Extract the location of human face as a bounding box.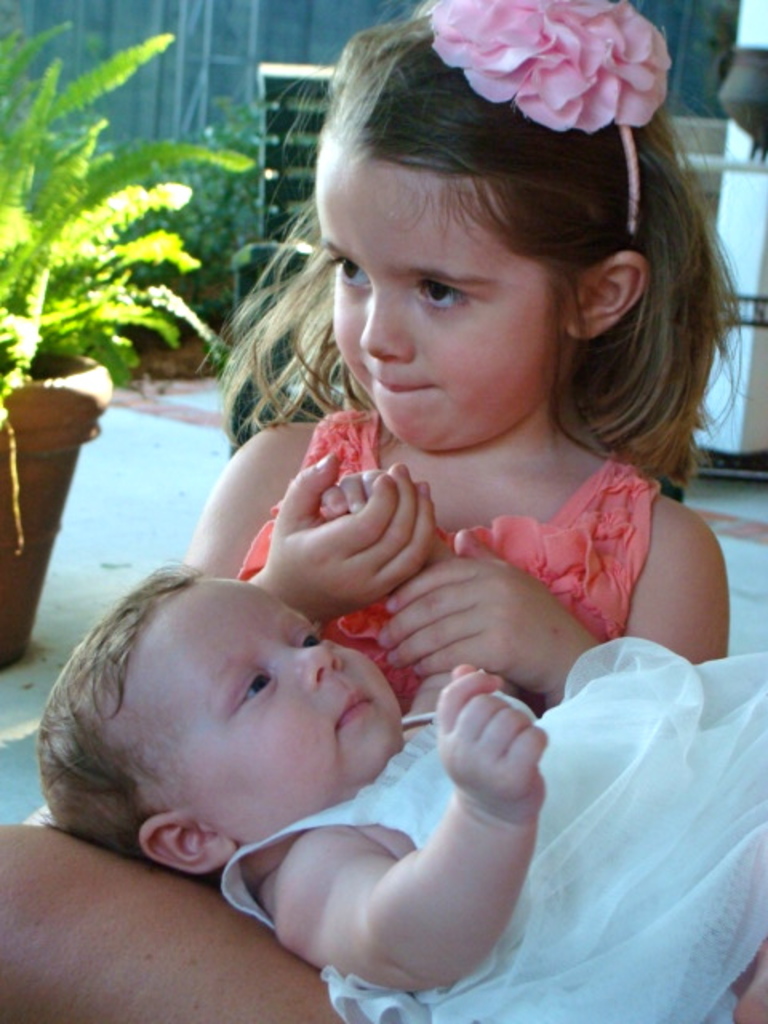
left=304, top=149, right=562, bottom=453.
